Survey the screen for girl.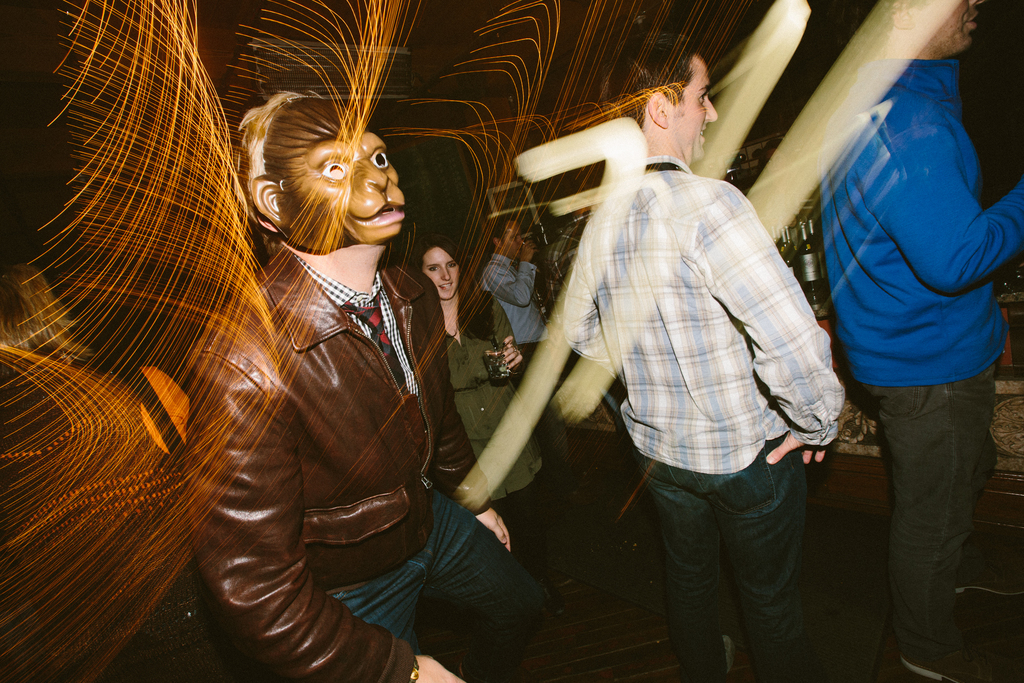
Survey found: [417, 239, 544, 583].
